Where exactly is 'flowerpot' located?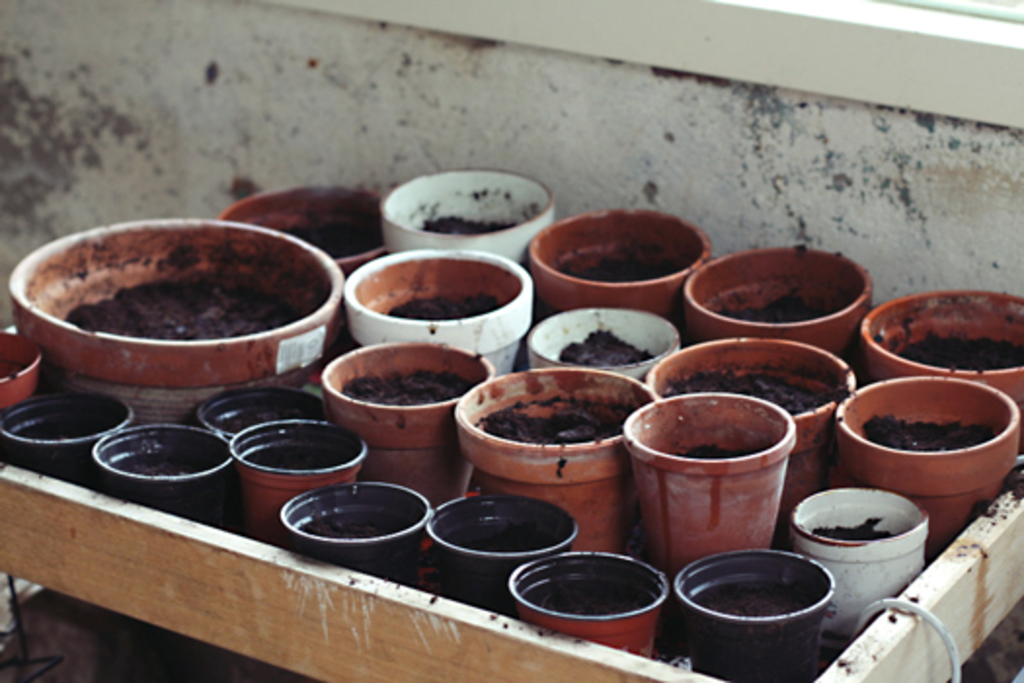
Its bounding box is [left=862, top=285, right=1018, bottom=451].
